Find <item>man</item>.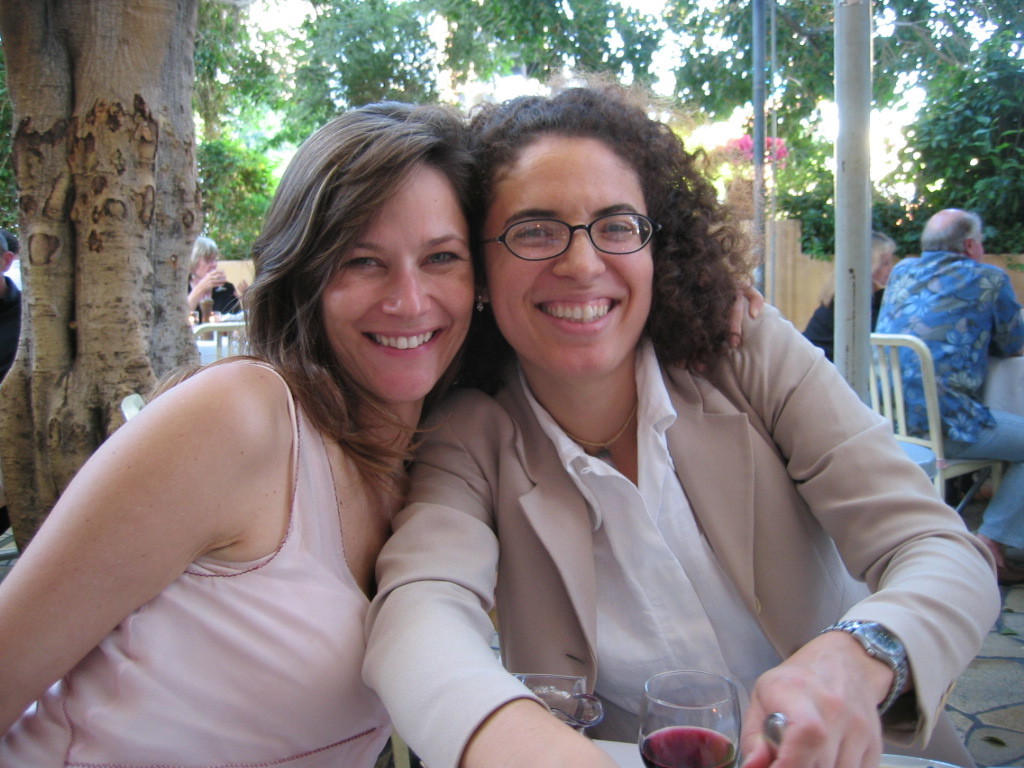
crop(0, 229, 21, 291).
